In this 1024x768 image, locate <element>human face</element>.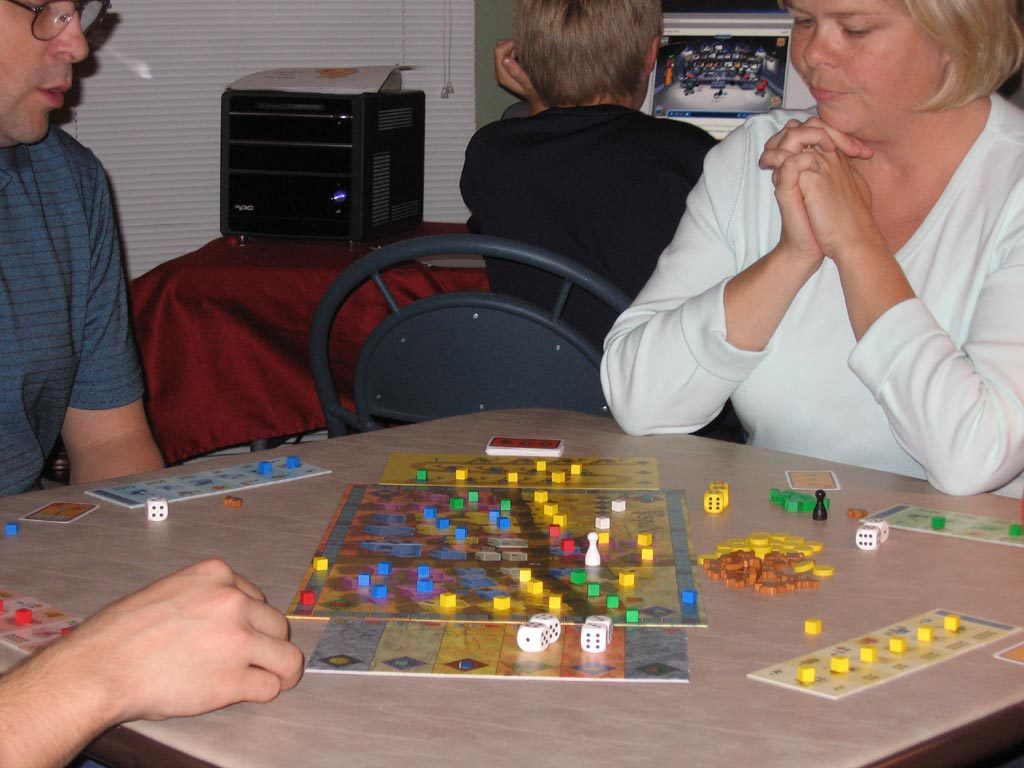
Bounding box: bbox=(789, 0, 938, 136).
